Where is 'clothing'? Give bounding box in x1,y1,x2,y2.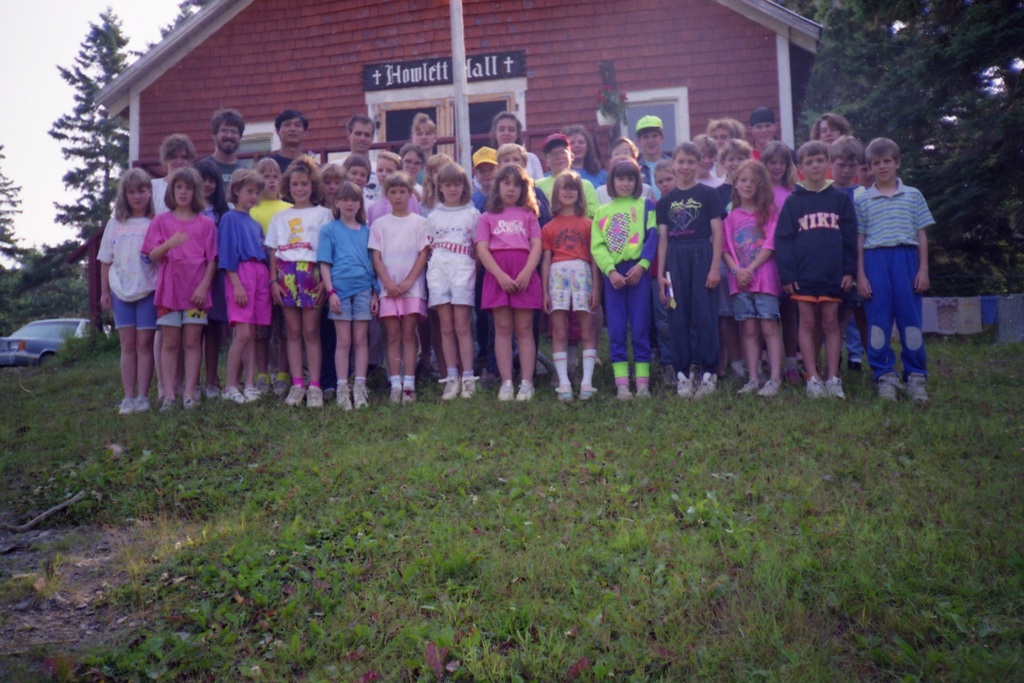
118,295,159,329.
